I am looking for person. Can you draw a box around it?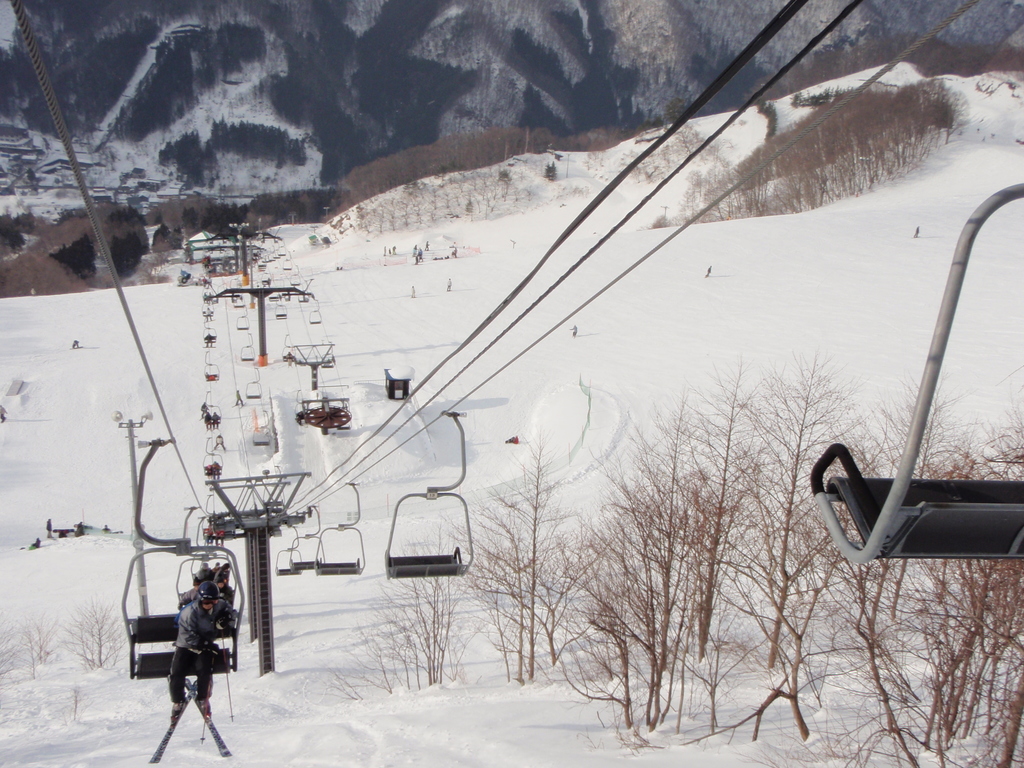
Sure, the bounding box is x1=171 y1=584 x2=236 y2=719.
